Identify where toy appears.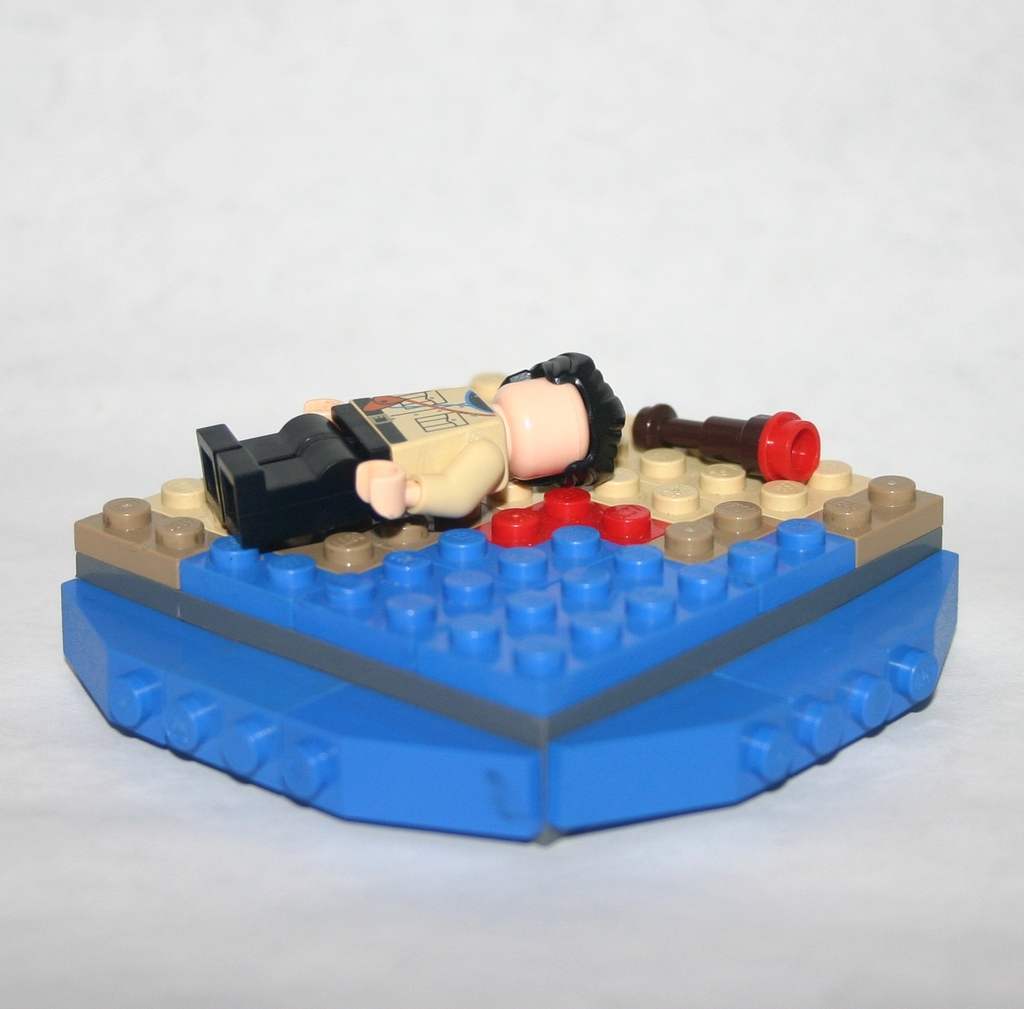
Appears at (x1=99, y1=353, x2=1023, y2=841).
